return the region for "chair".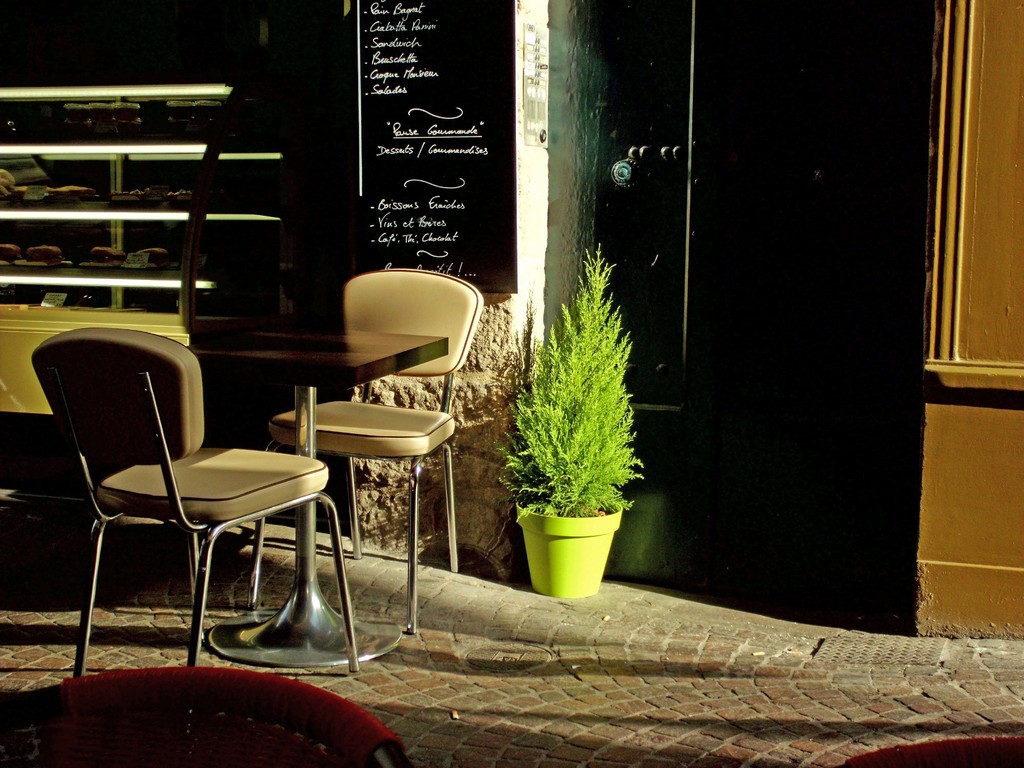
24/338/344/680.
